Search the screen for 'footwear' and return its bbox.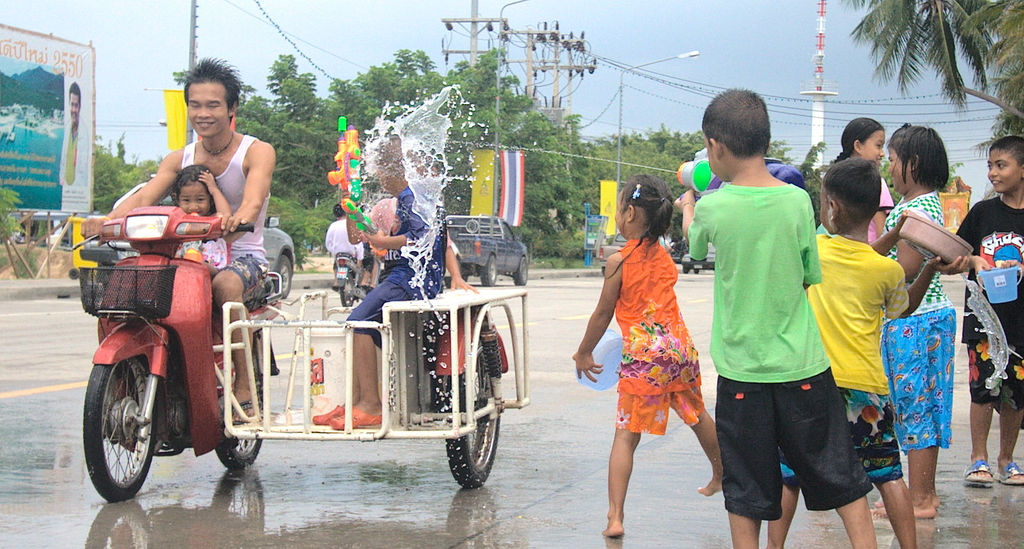
Found: region(964, 457, 1001, 488).
